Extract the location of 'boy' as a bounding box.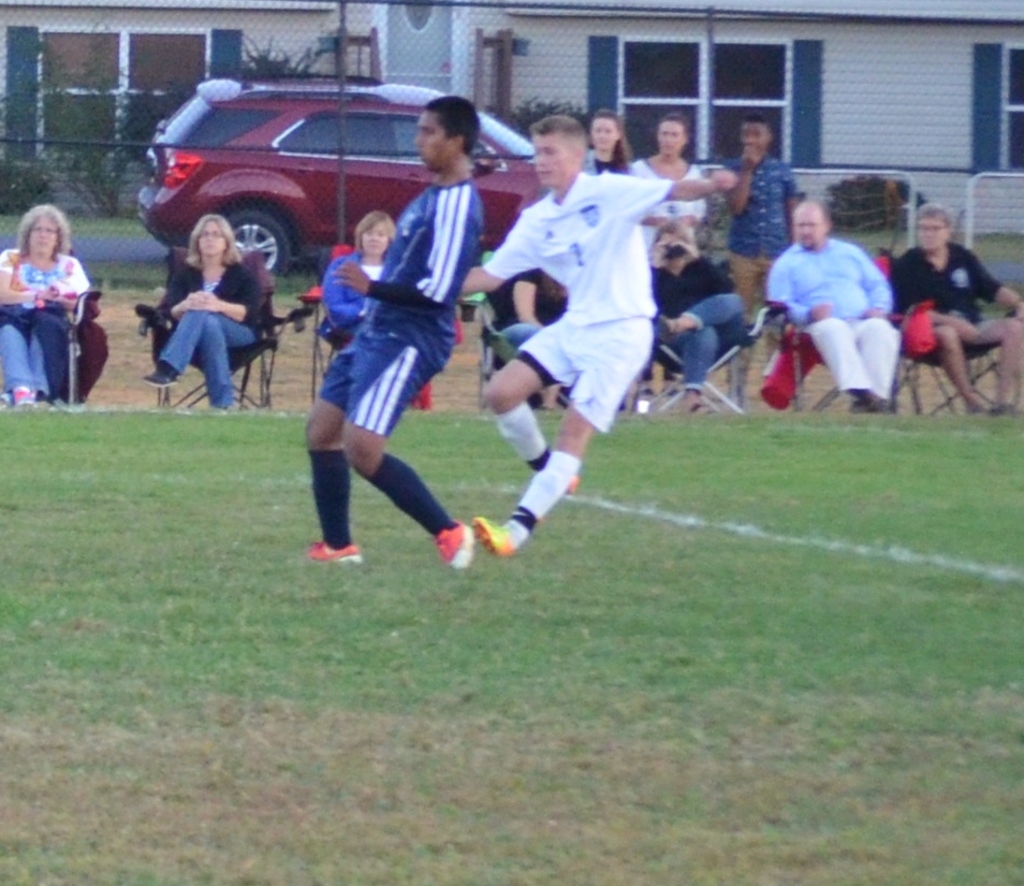
(left=426, top=122, right=711, bottom=568).
